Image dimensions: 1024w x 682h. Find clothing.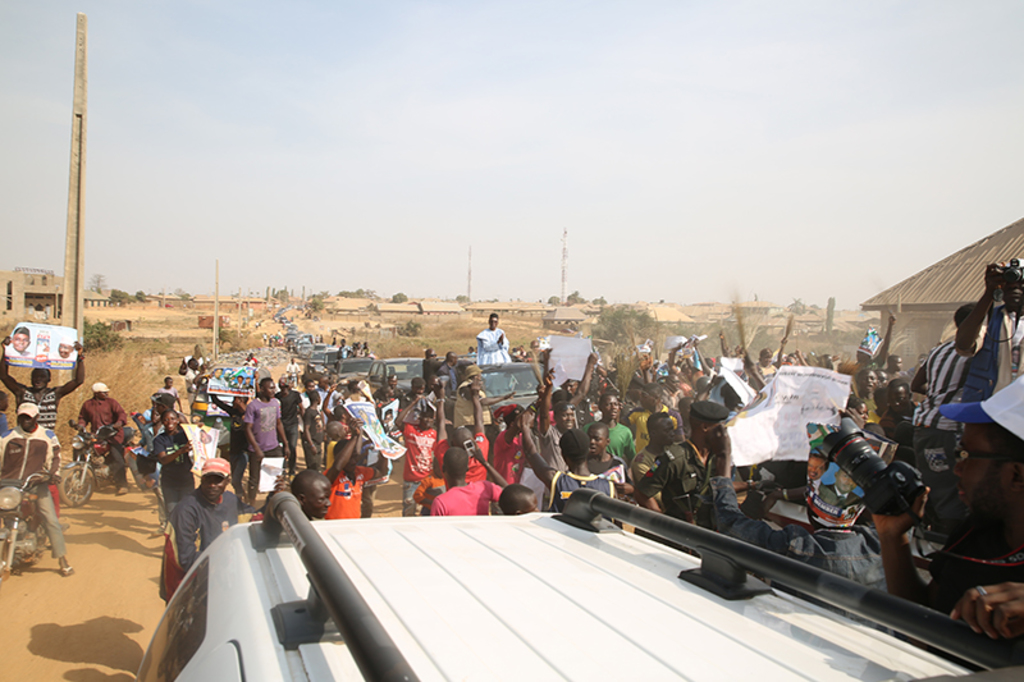
crop(148, 434, 200, 516).
